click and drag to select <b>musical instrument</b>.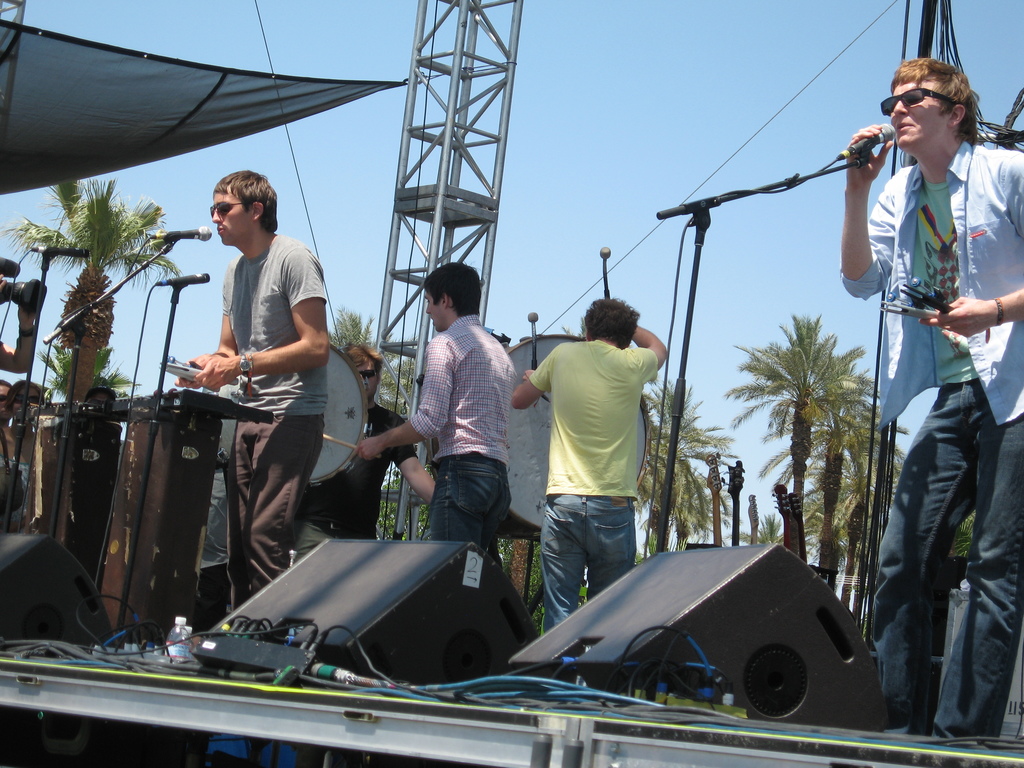
Selection: (776,483,796,560).
